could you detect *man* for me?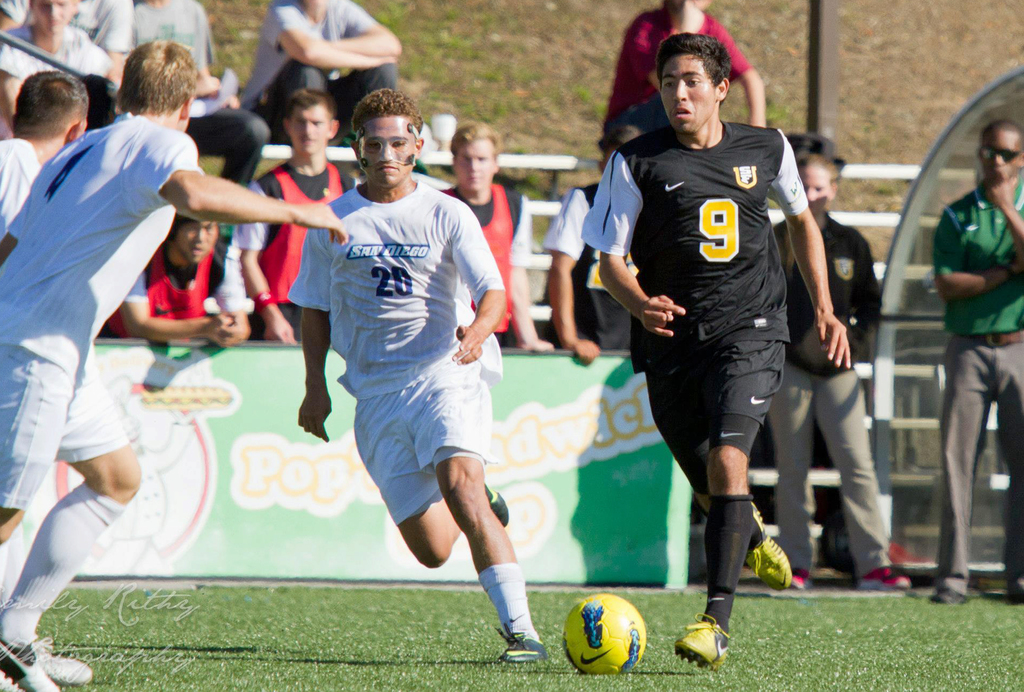
Detection result: region(0, 0, 134, 93).
